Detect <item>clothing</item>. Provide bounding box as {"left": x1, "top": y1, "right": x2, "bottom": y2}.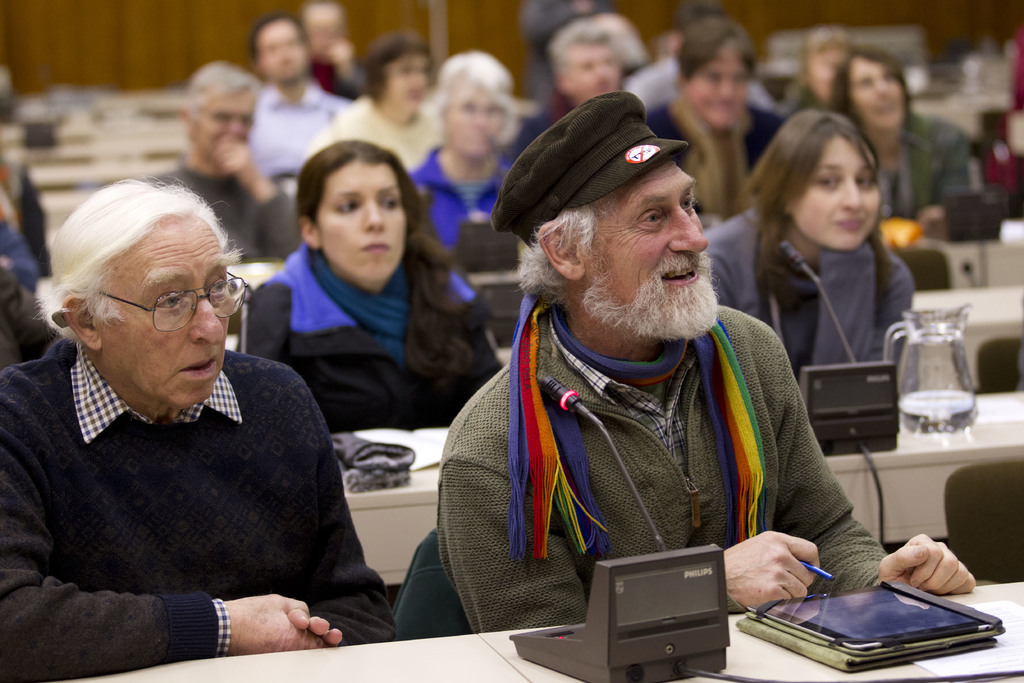
{"left": 289, "top": 88, "right": 458, "bottom": 176}.
